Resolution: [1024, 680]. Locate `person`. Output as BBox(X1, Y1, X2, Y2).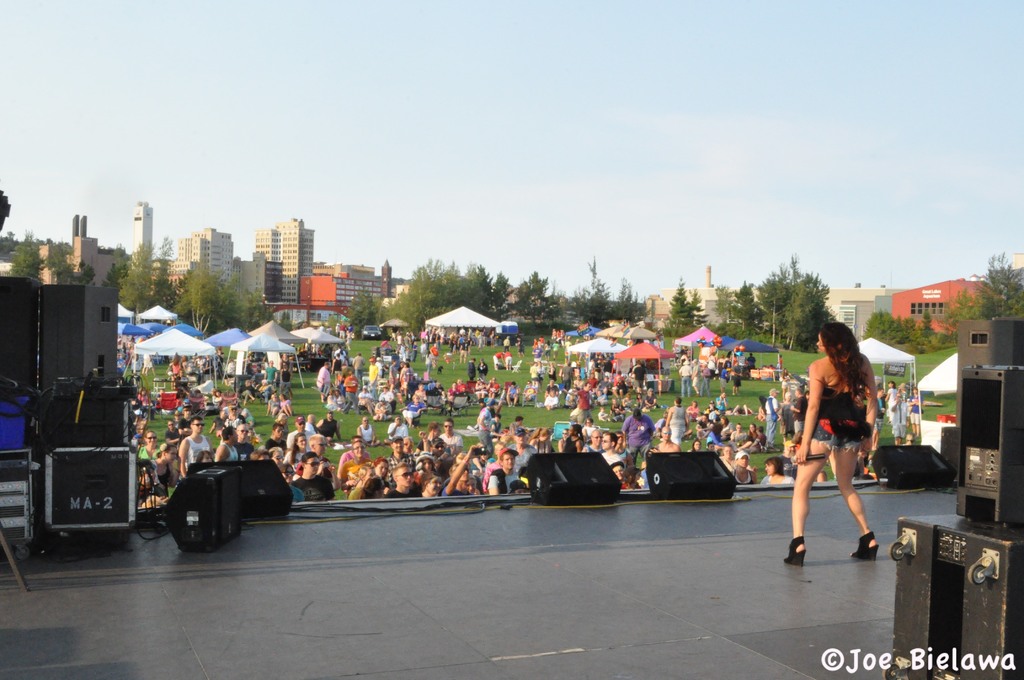
BBox(419, 324, 499, 350).
